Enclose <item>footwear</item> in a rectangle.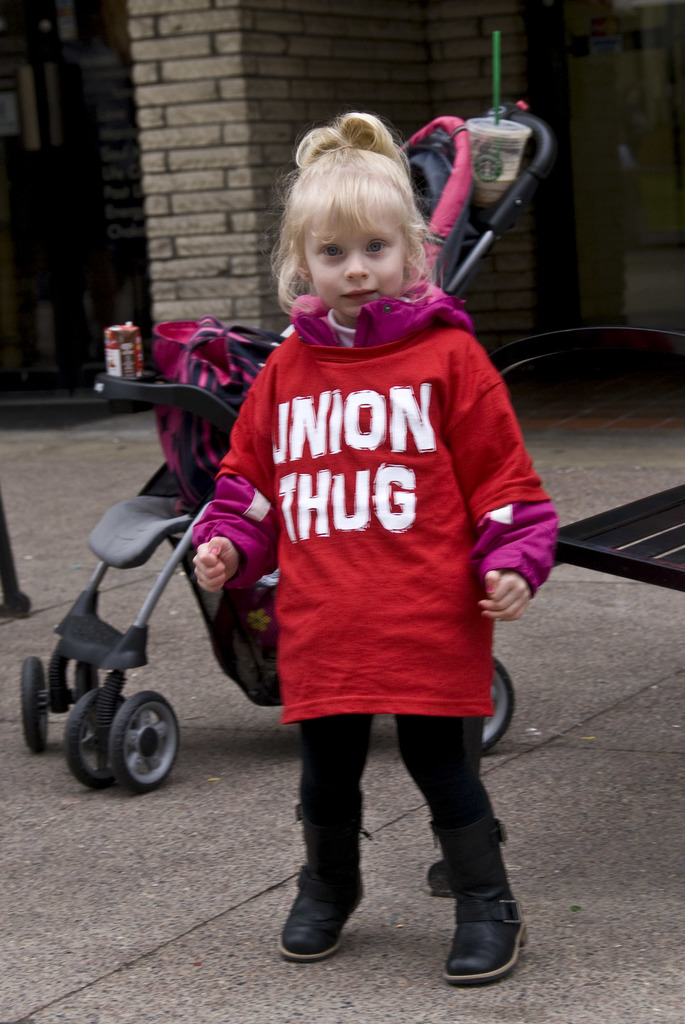
439,900,524,980.
